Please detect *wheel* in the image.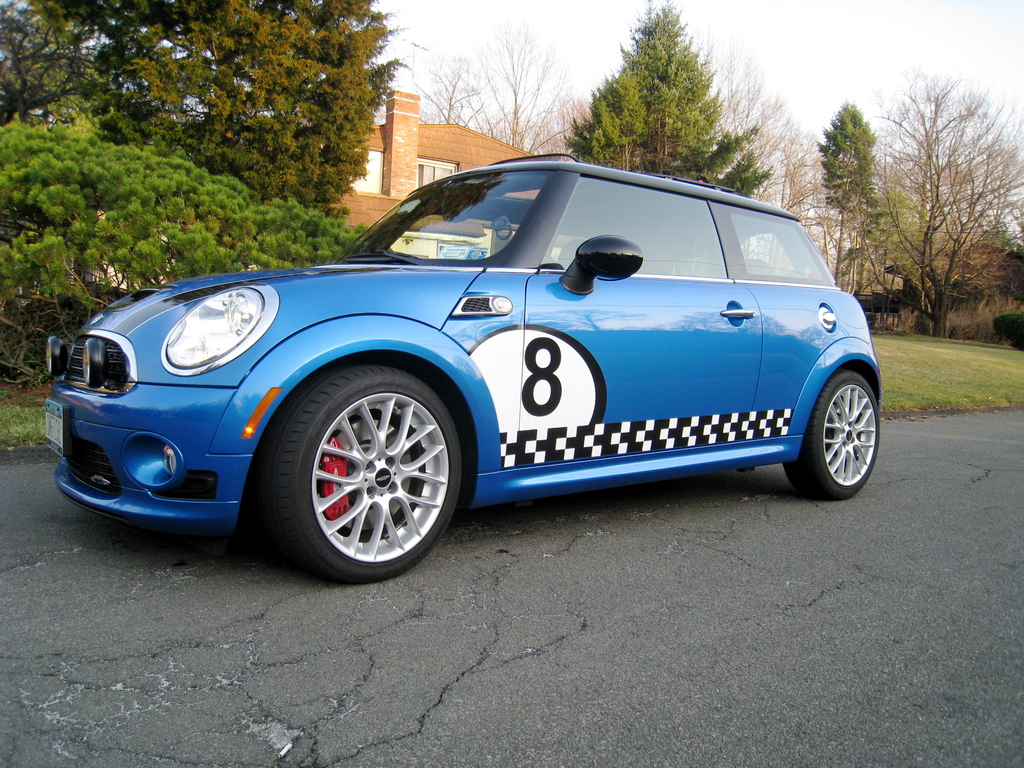
275,365,460,573.
